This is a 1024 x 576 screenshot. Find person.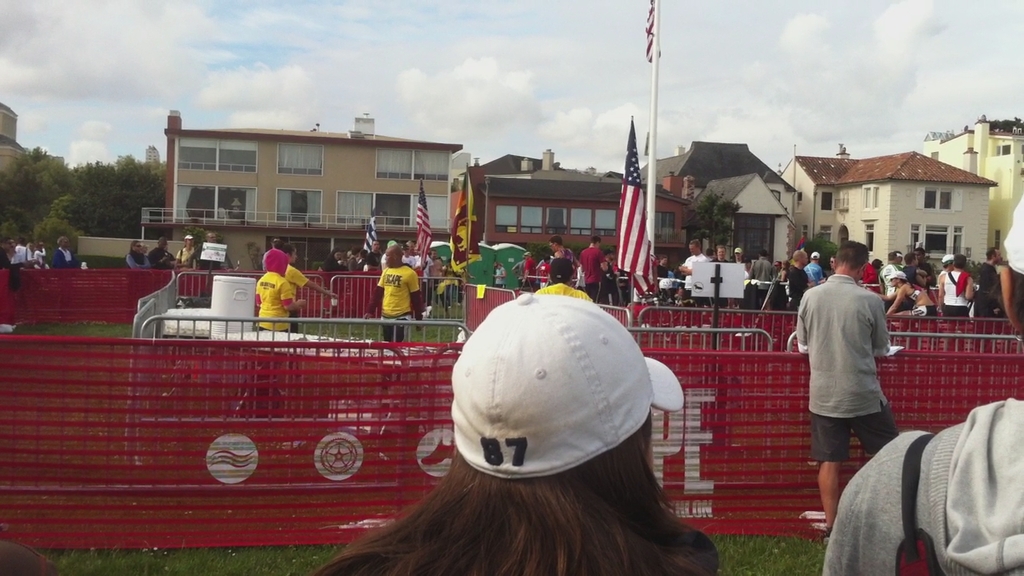
Bounding box: (left=250, top=248, right=295, bottom=340).
